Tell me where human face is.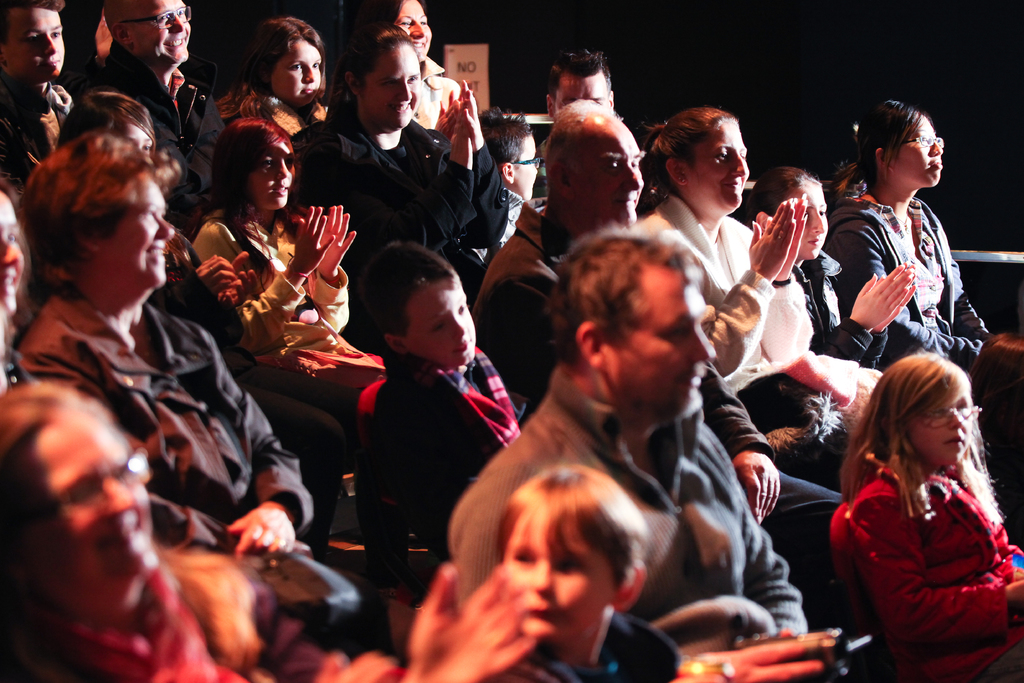
human face is at 273/39/320/104.
